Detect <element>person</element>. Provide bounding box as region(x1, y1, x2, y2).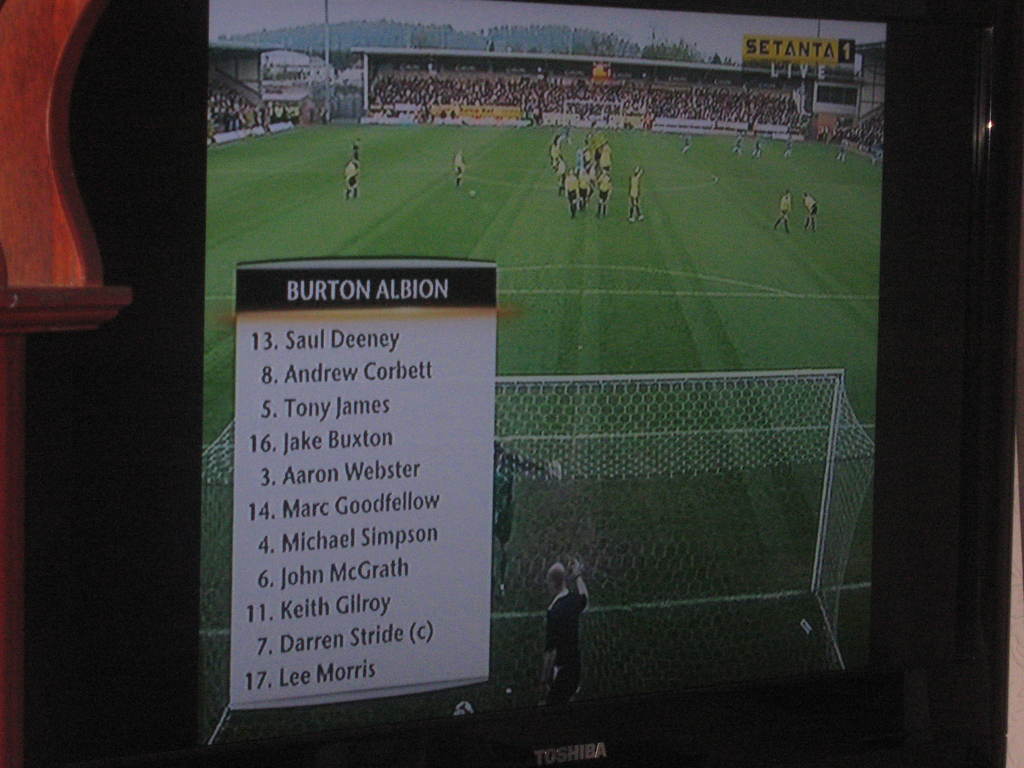
region(629, 168, 646, 220).
